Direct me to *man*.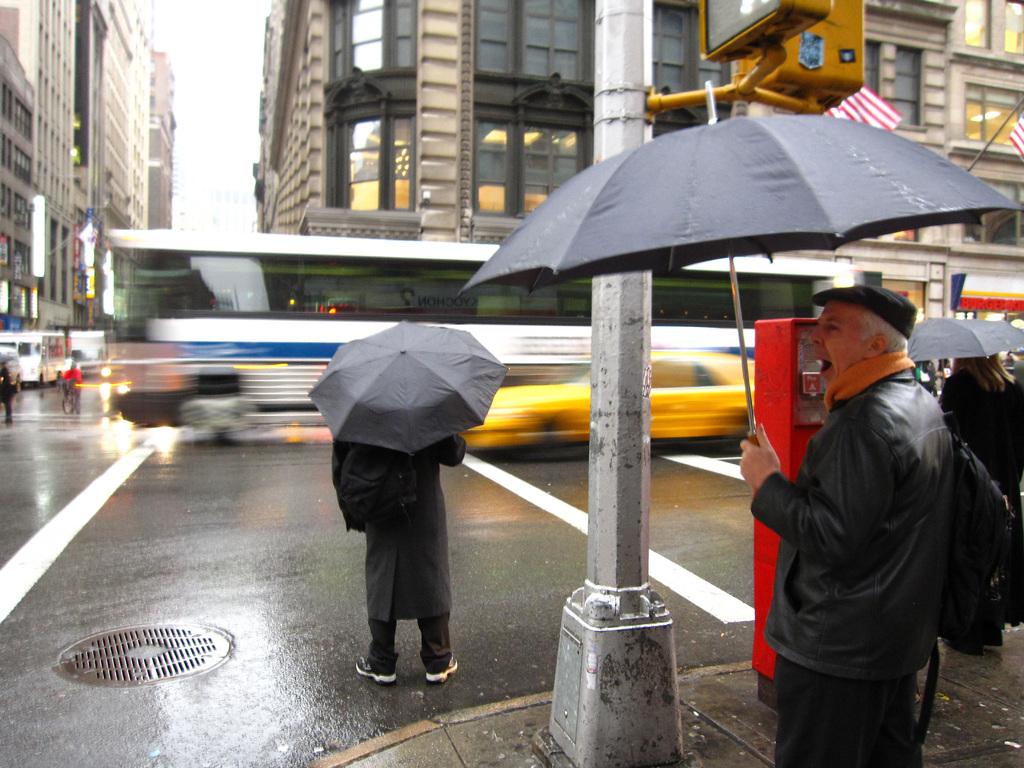
Direction: (left=737, top=287, right=1008, bottom=767).
